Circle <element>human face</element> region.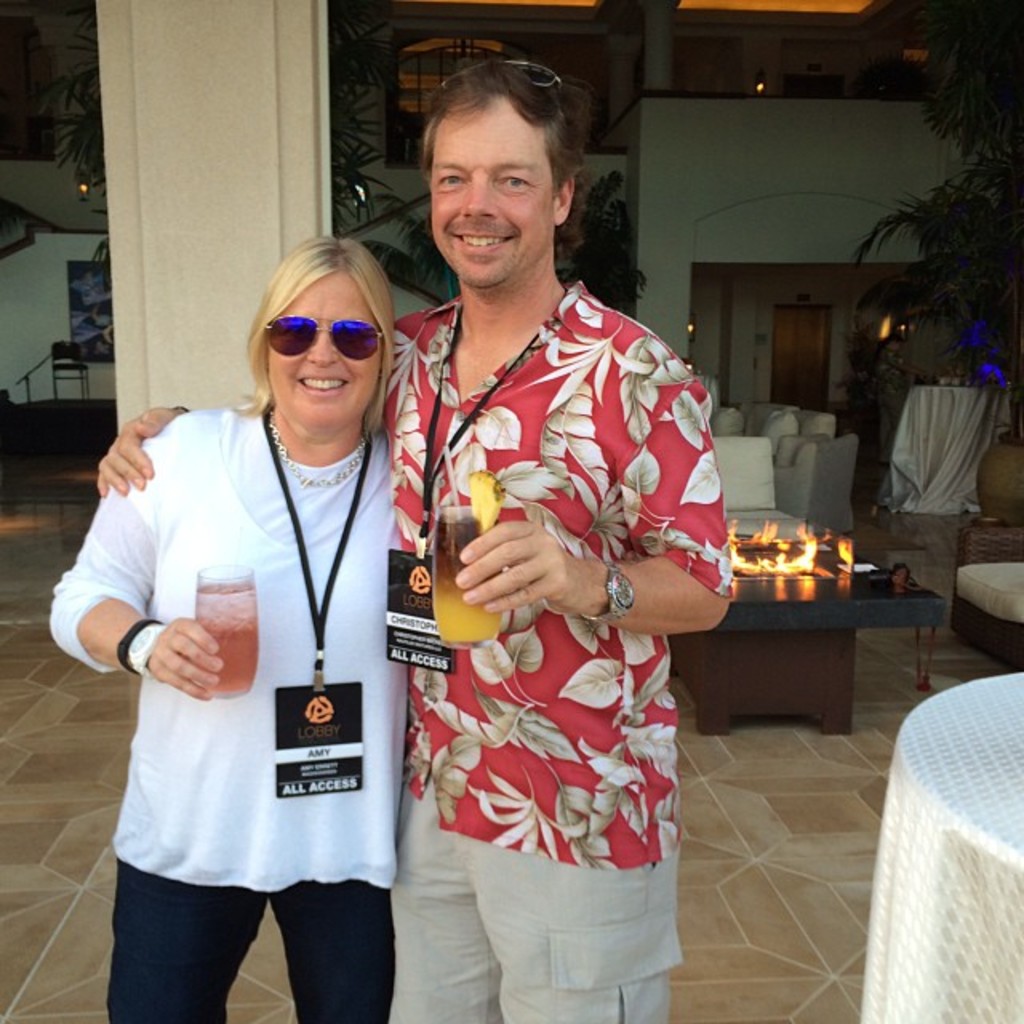
Region: 272, 278, 374, 427.
